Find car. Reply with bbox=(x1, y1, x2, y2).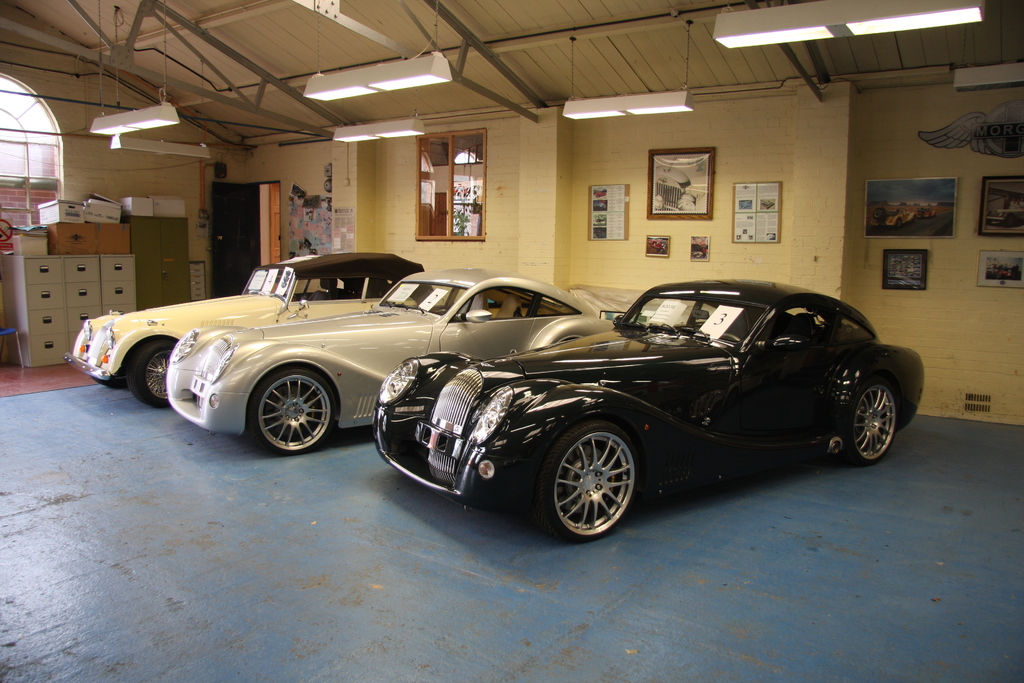
bbox=(597, 215, 606, 222).
